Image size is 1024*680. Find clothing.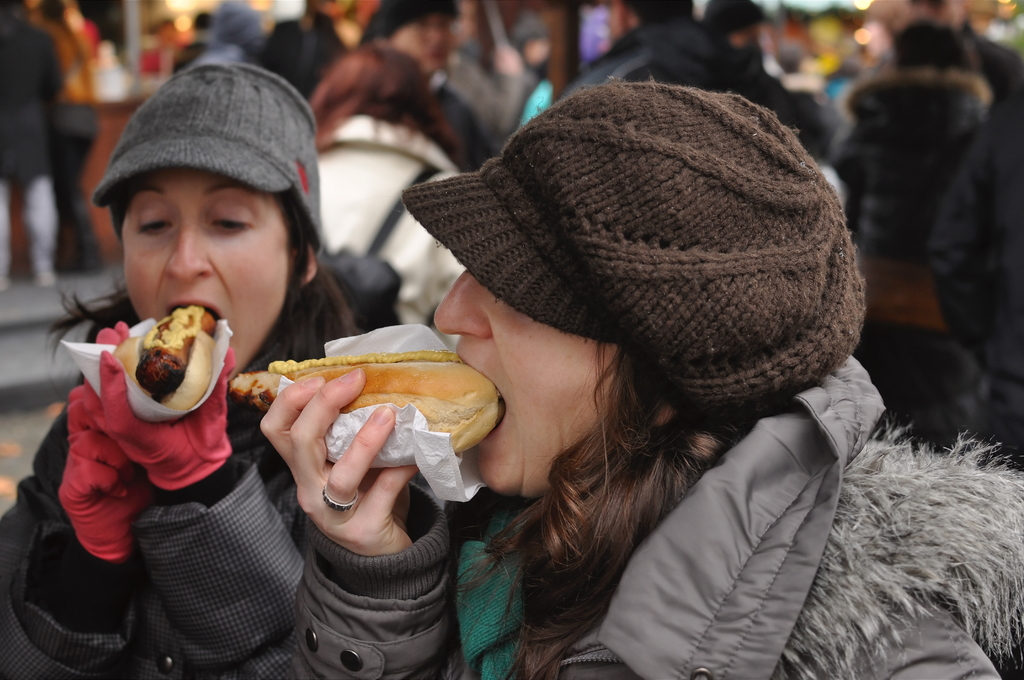
select_region(0, 319, 310, 679).
